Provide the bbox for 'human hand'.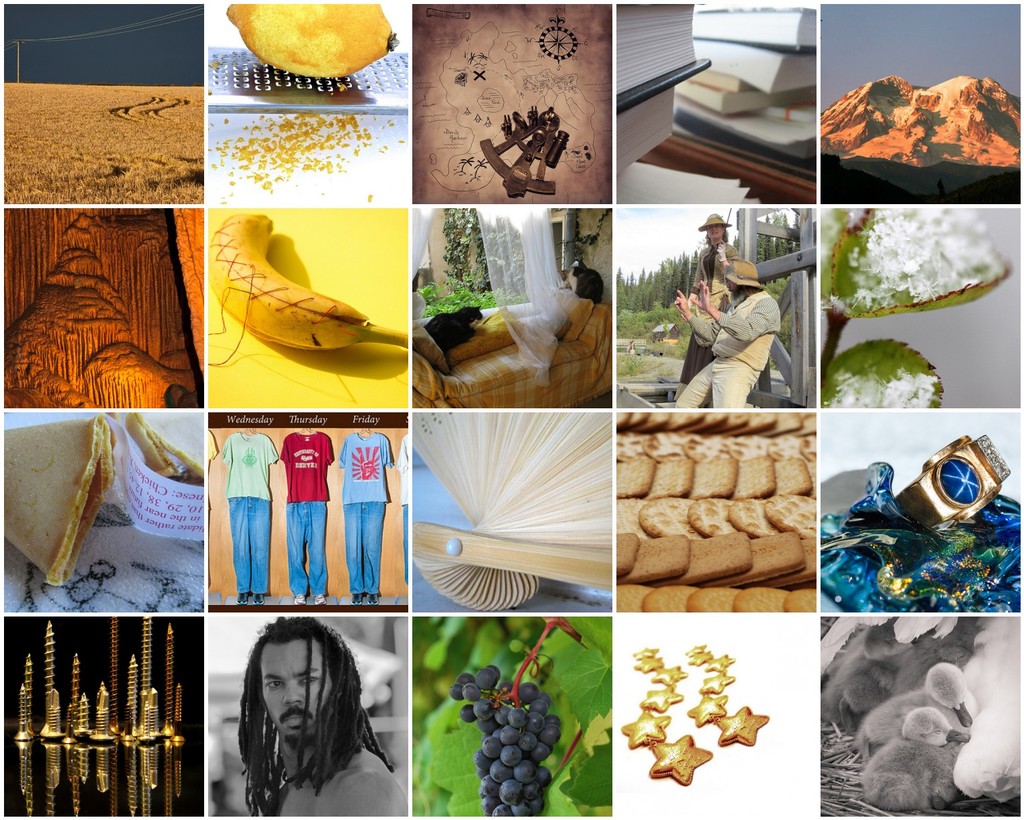
[672, 289, 689, 314].
